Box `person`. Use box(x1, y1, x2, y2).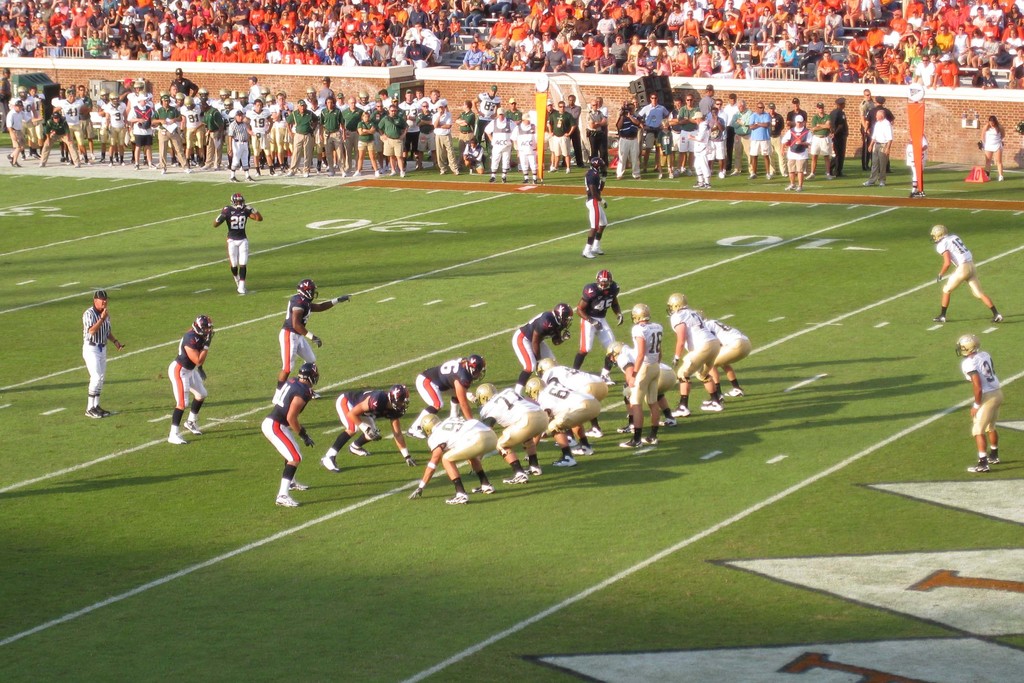
box(410, 354, 488, 440).
